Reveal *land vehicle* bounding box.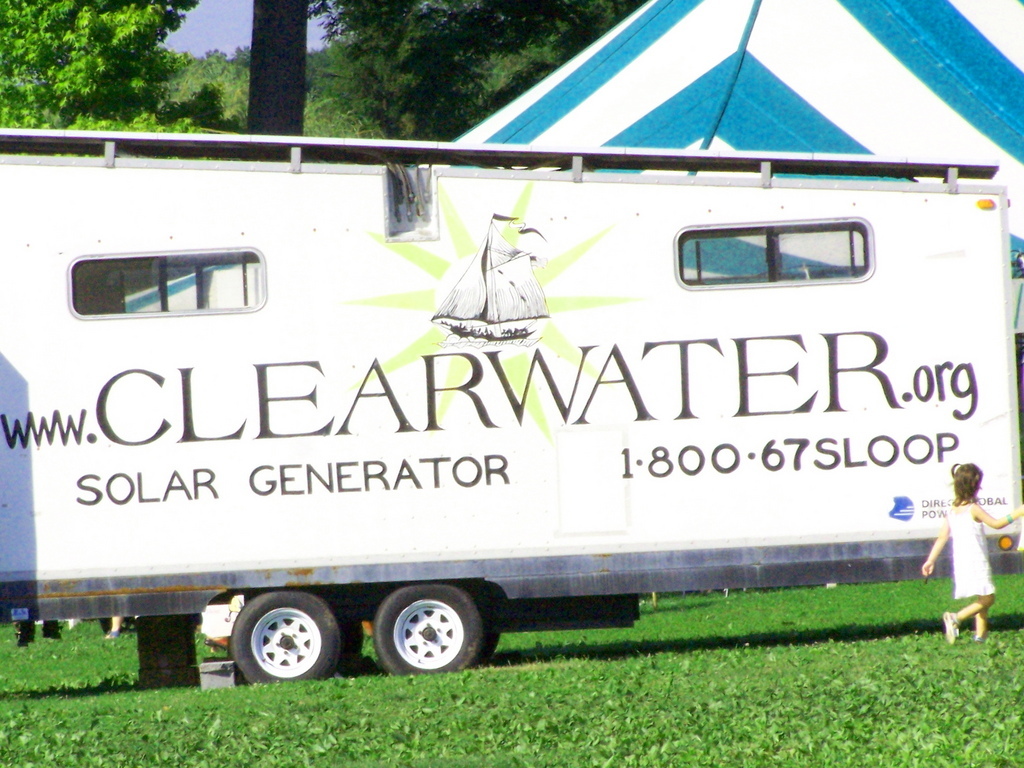
Revealed: {"left": 67, "top": 122, "right": 1023, "bottom": 700}.
